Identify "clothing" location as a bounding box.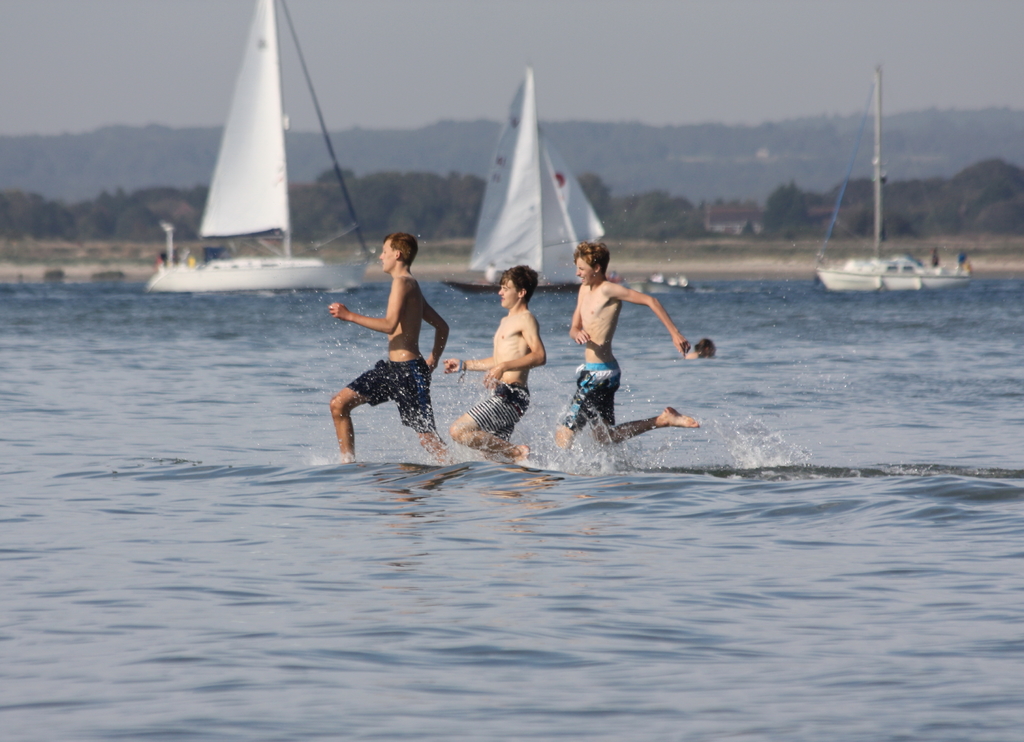
region(560, 362, 623, 427).
